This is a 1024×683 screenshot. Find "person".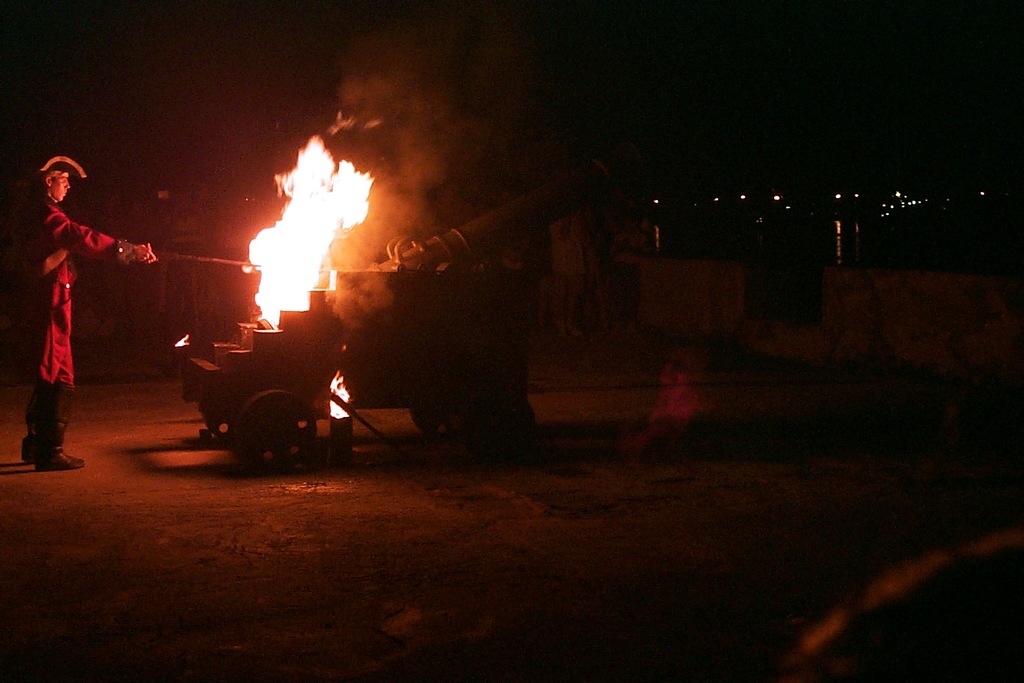
Bounding box: (left=605, top=211, right=646, bottom=333).
